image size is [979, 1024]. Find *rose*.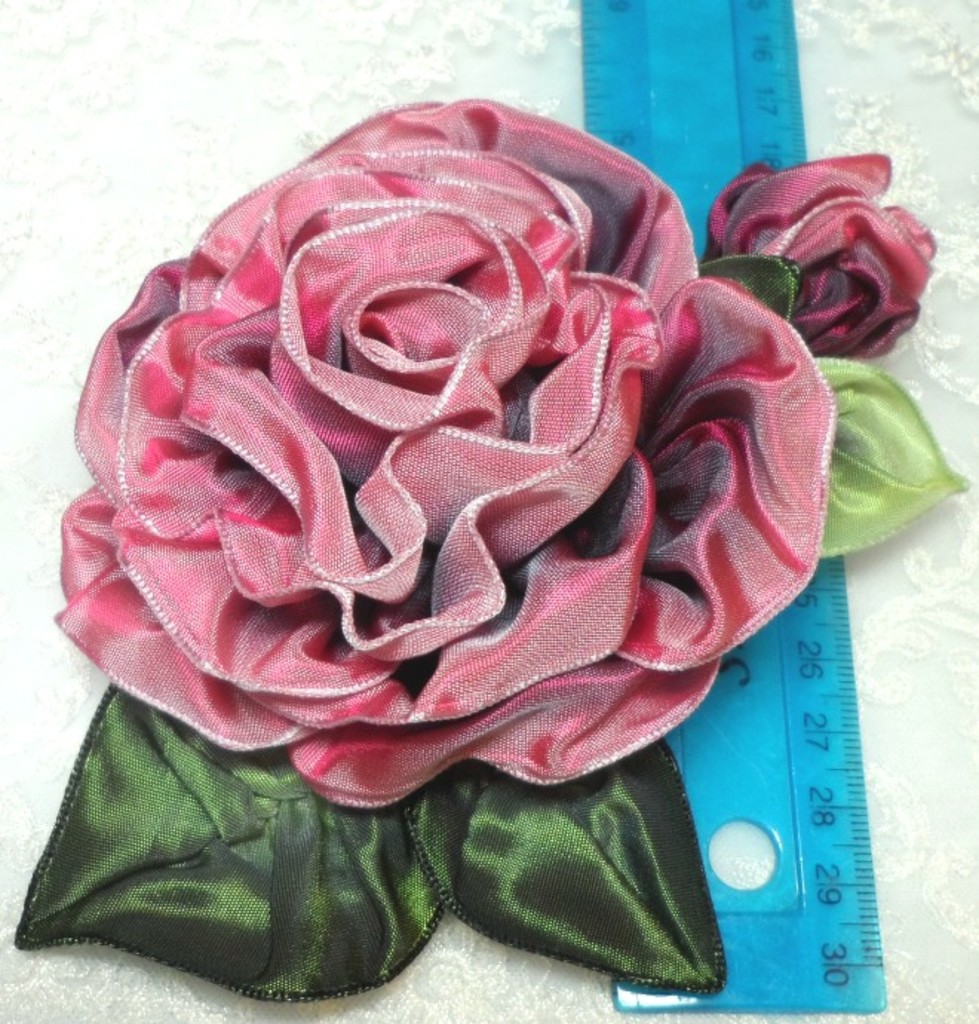
rect(52, 93, 841, 813).
